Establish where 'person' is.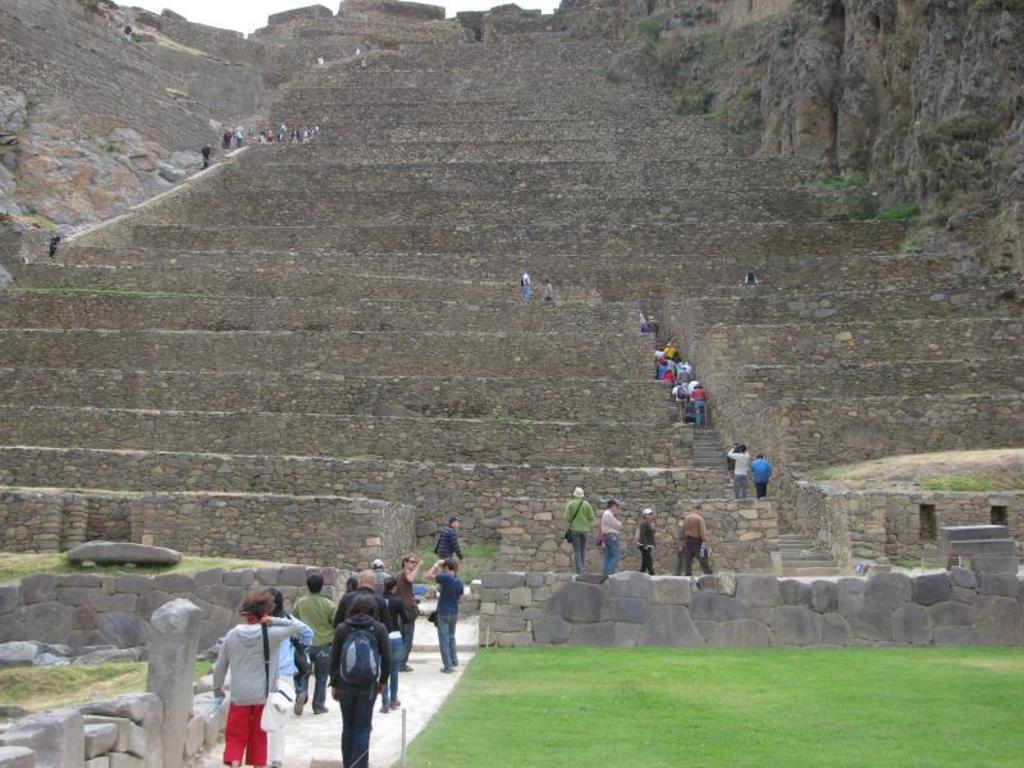
Established at bbox=[675, 512, 684, 571].
